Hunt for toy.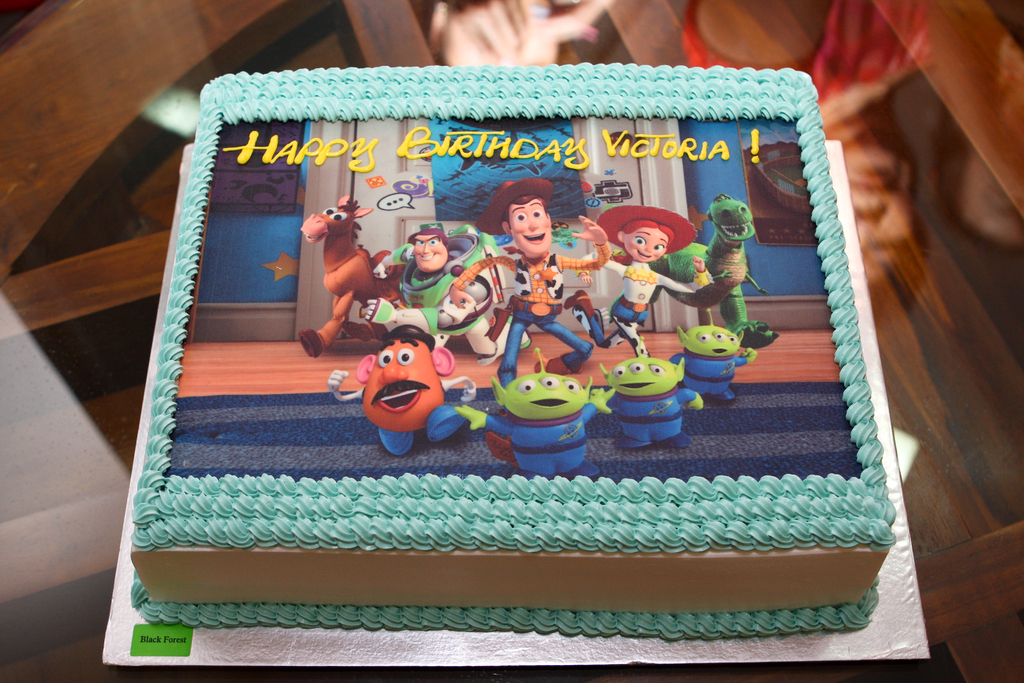
Hunted down at box(362, 216, 521, 372).
